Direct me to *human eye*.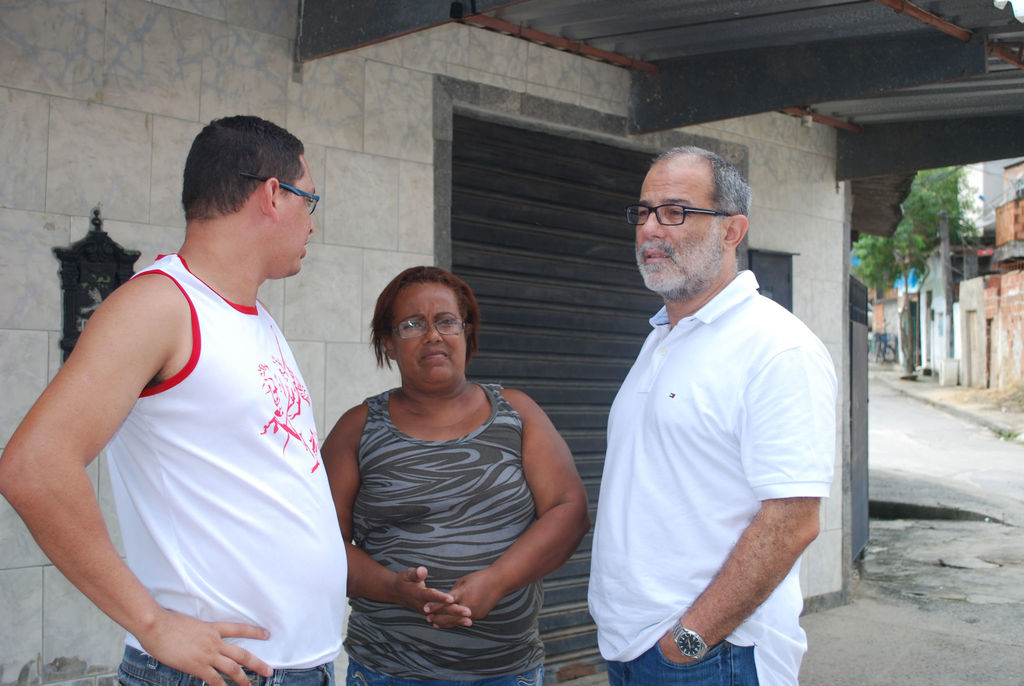
Direction: x1=399, y1=320, x2=423, y2=329.
